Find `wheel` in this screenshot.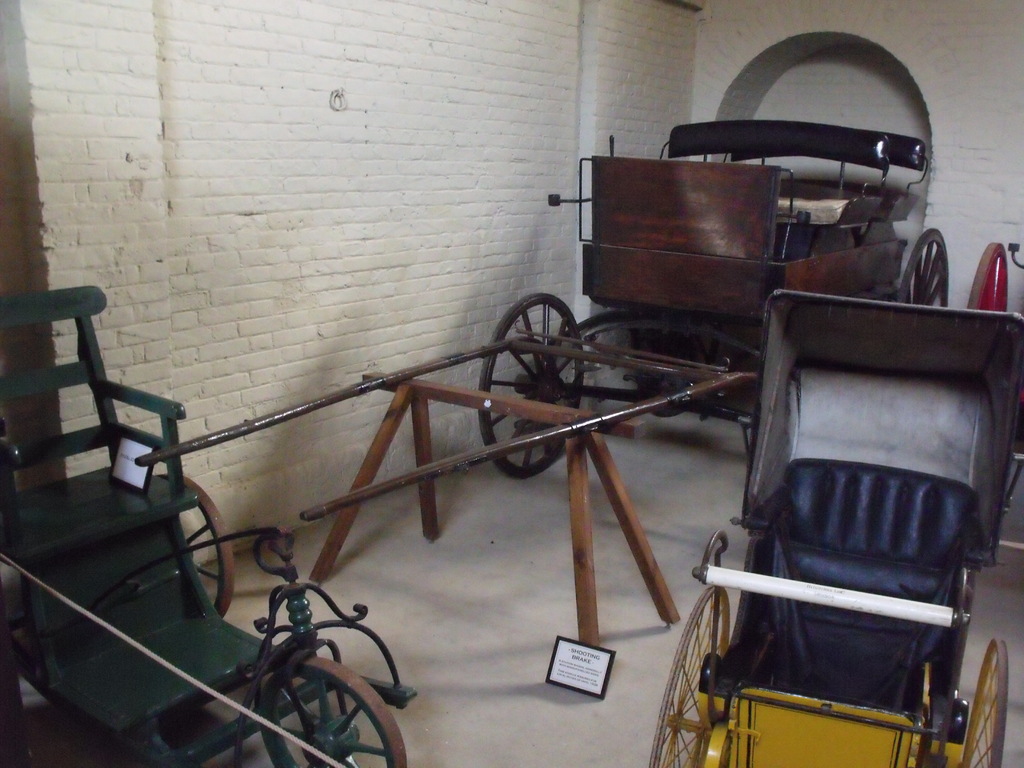
The bounding box for `wheel` is bbox(152, 475, 237, 620).
